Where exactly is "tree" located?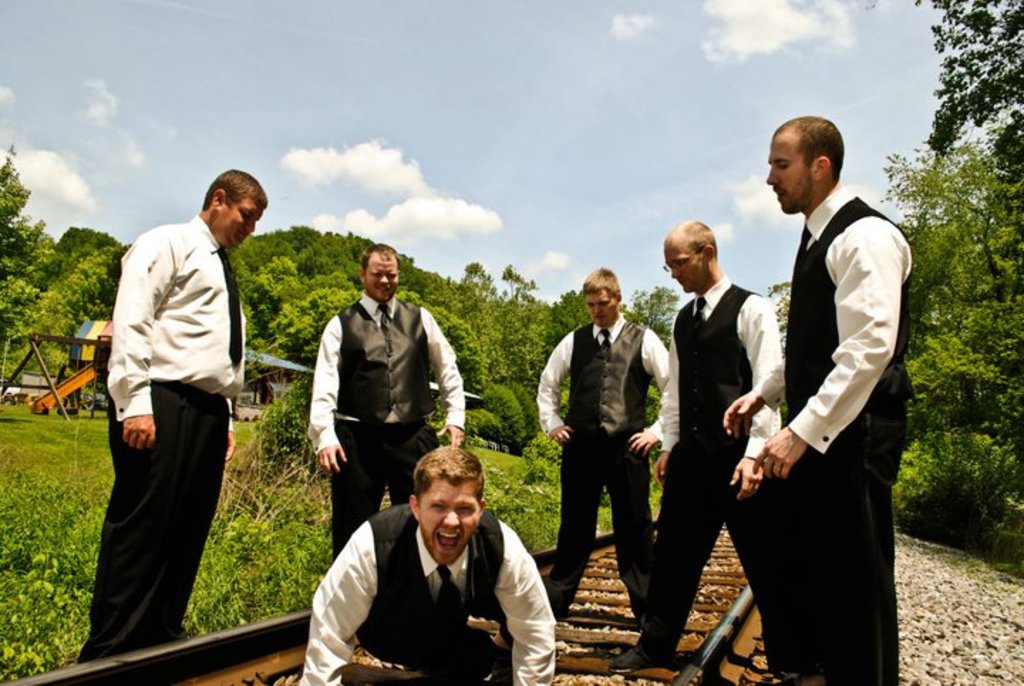
Its bounding box is (left=926, top=3, right=1023, bottom=179).
